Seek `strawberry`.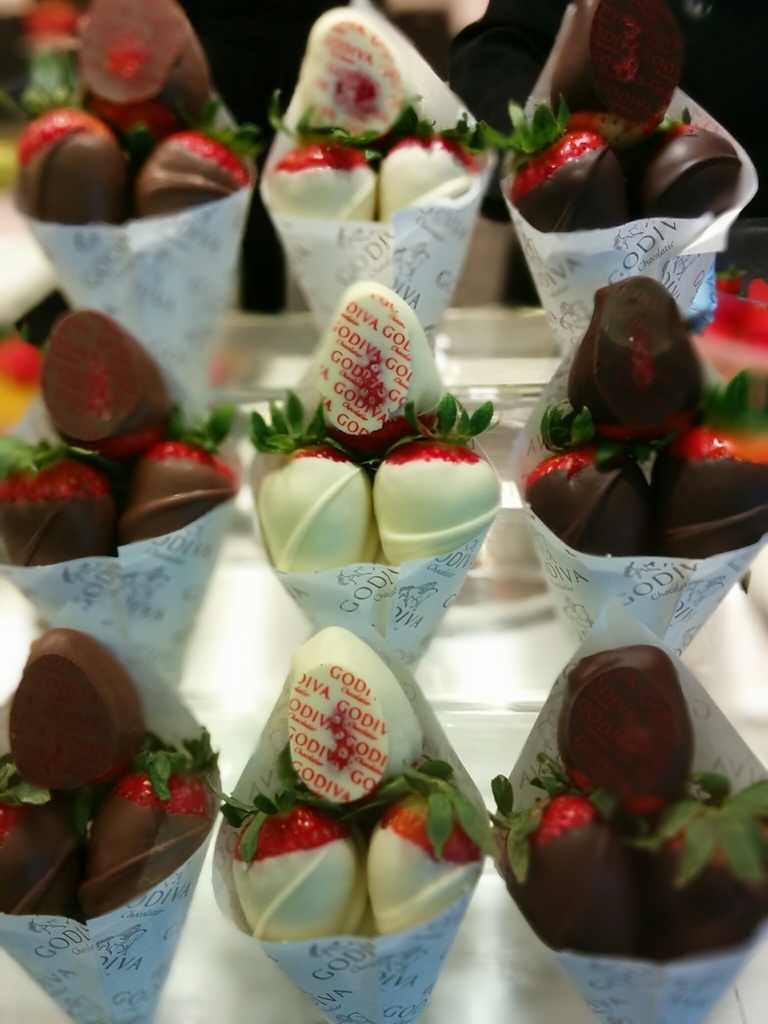
l=380, t=396, r=500, b=562.
